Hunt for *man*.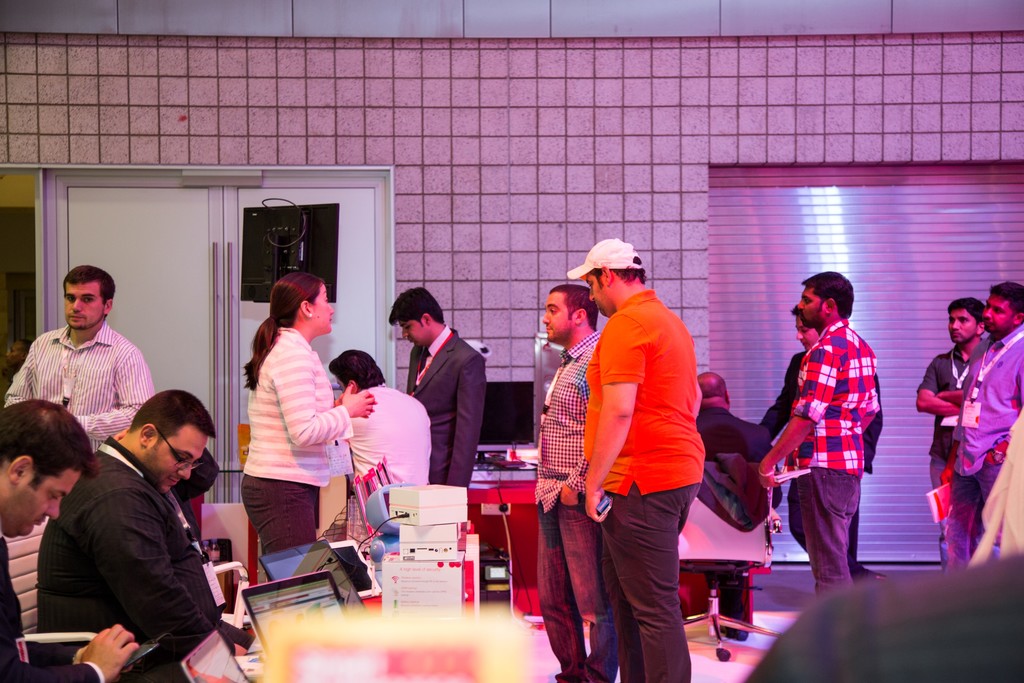
Hunted down at {"left": 378, "top": 270, "right": 483, "bottom": 494}.
